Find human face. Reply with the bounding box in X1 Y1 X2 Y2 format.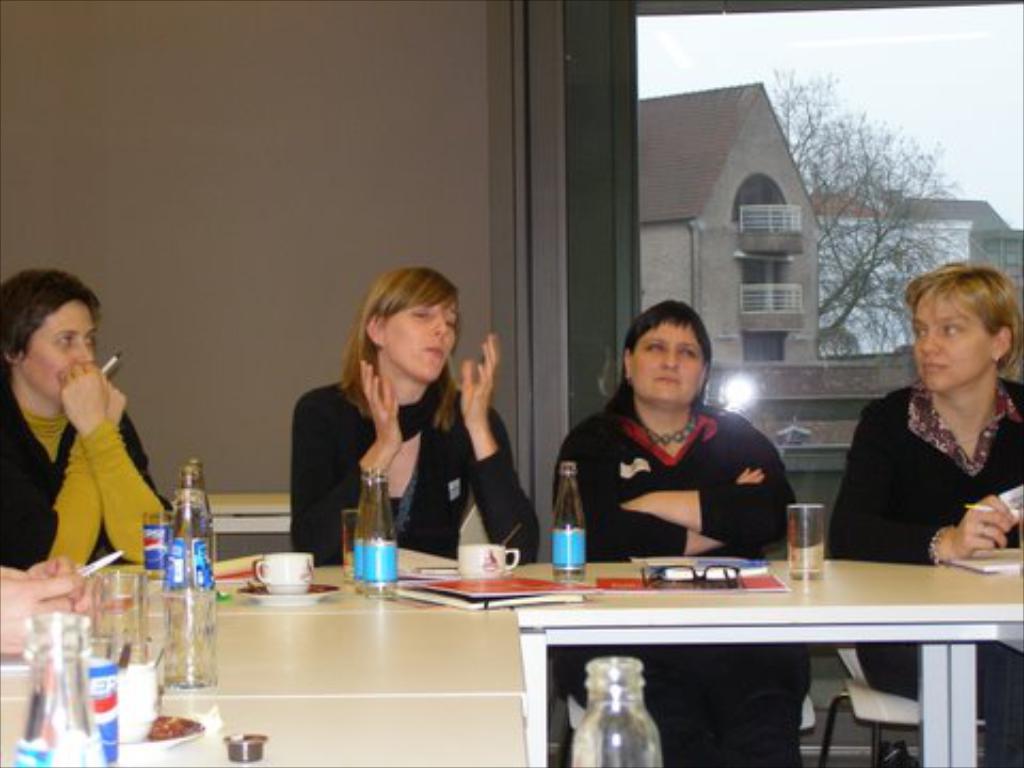
32 292 105 407.
